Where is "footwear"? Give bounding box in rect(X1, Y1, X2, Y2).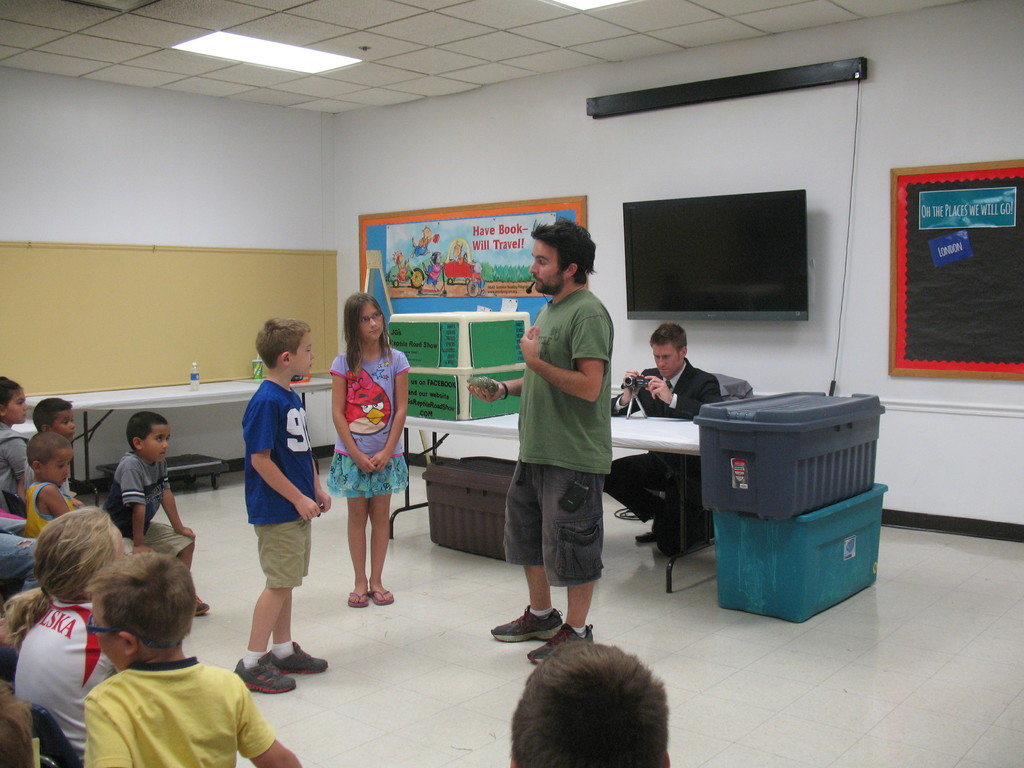
rect(530, 620, 591, 664).
